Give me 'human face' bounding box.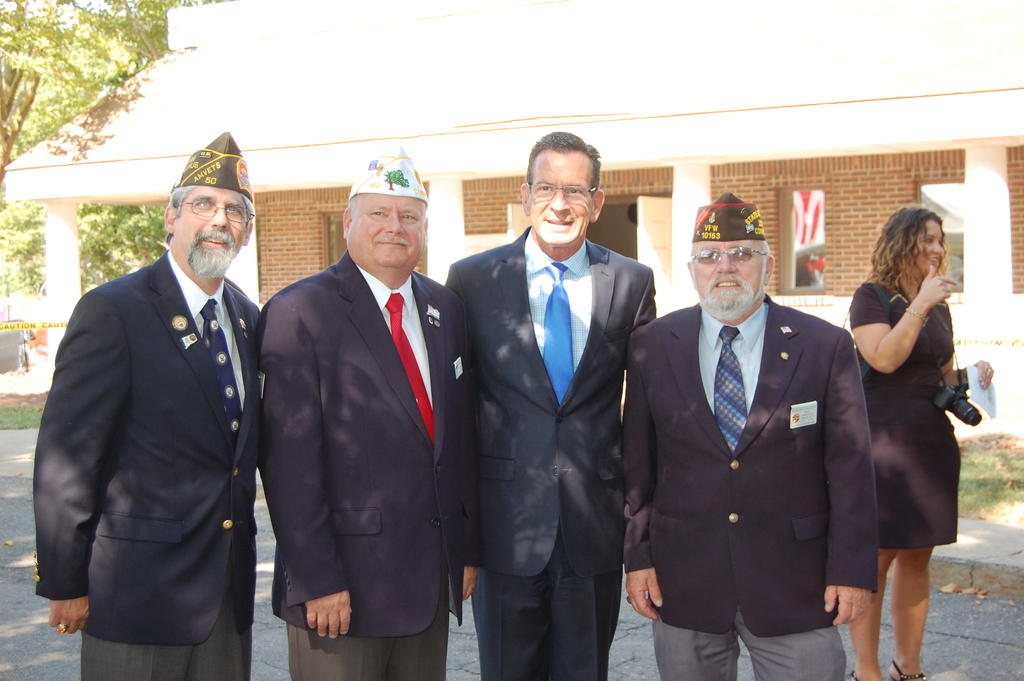
bbox=(175, 187, 247, 263).
